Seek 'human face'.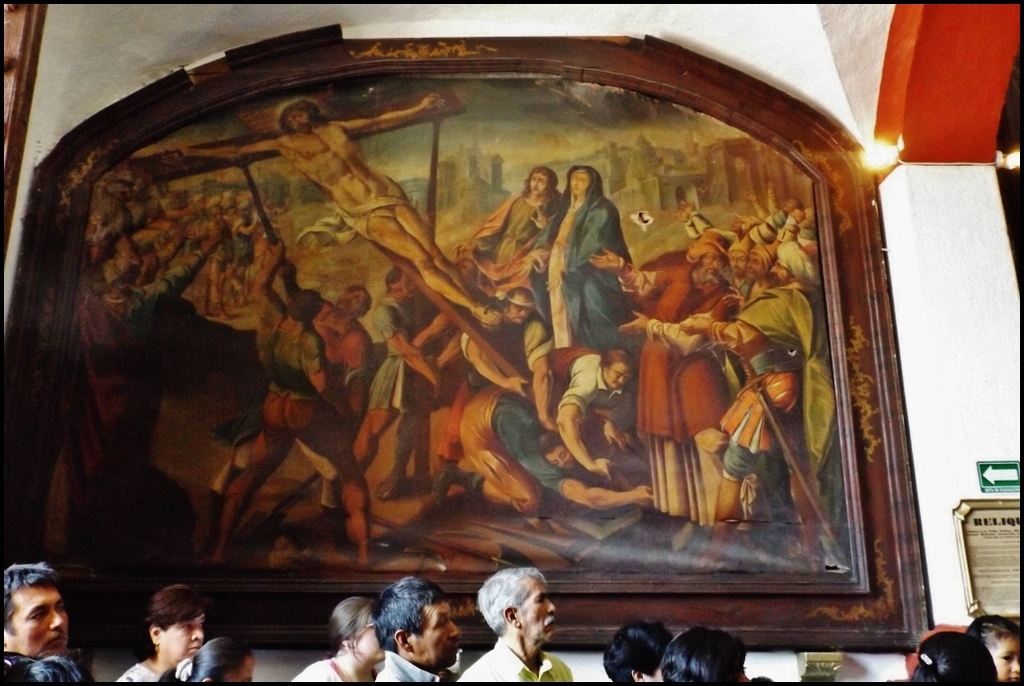
[left=156, top=615, right=204, bottom=654].
